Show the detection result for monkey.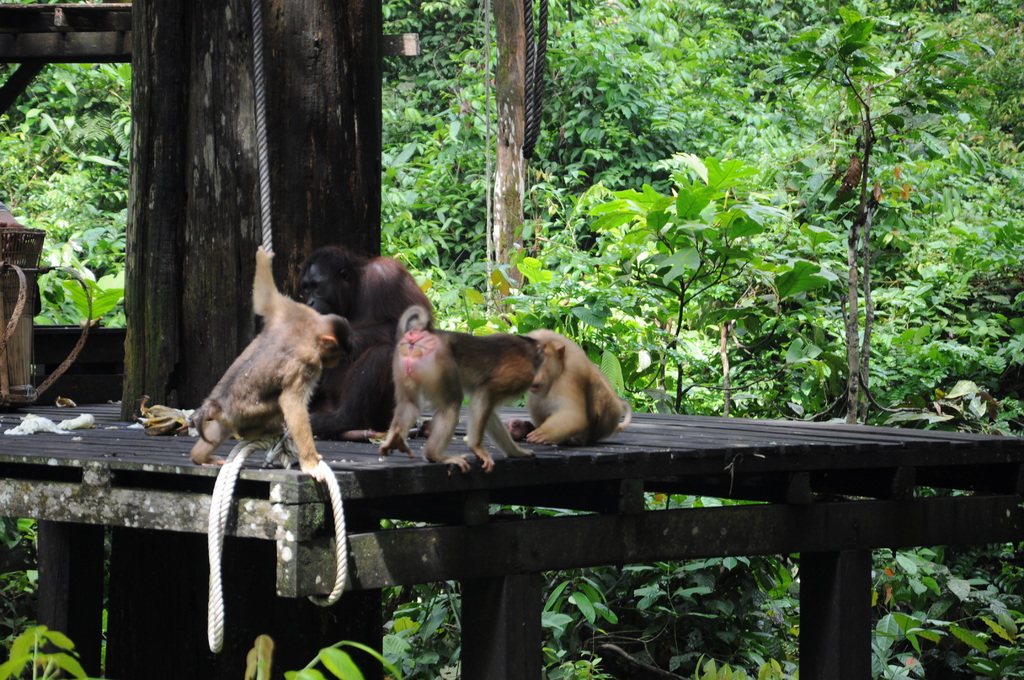
{"left": 529, "top": 328, "right": 641, "bottom": 448}.
